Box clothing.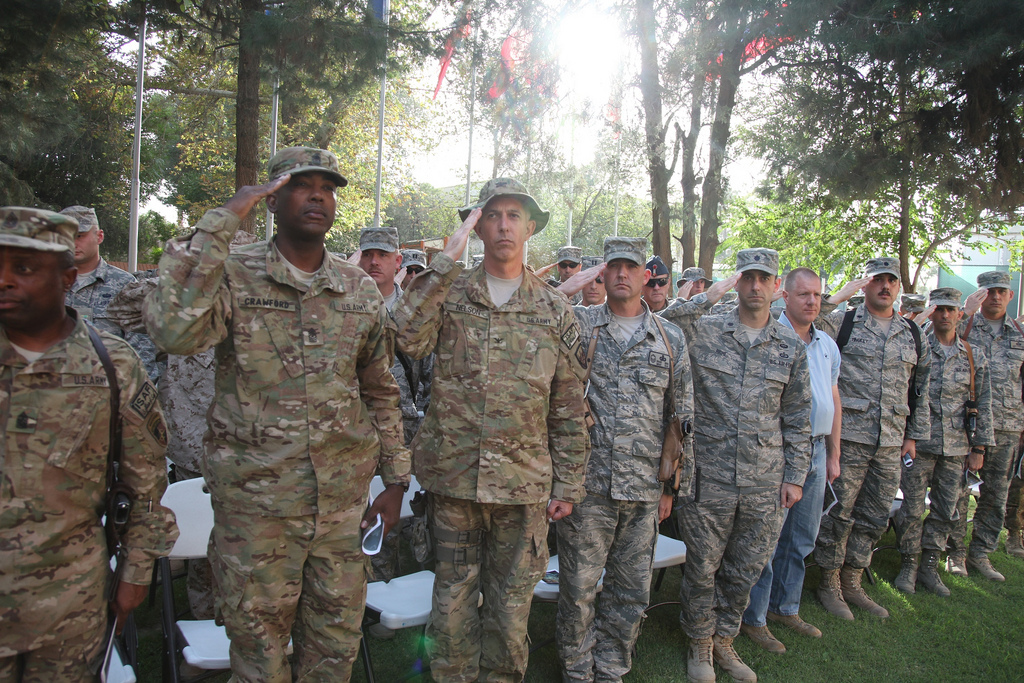
locate(908, 459, 964, 572).
